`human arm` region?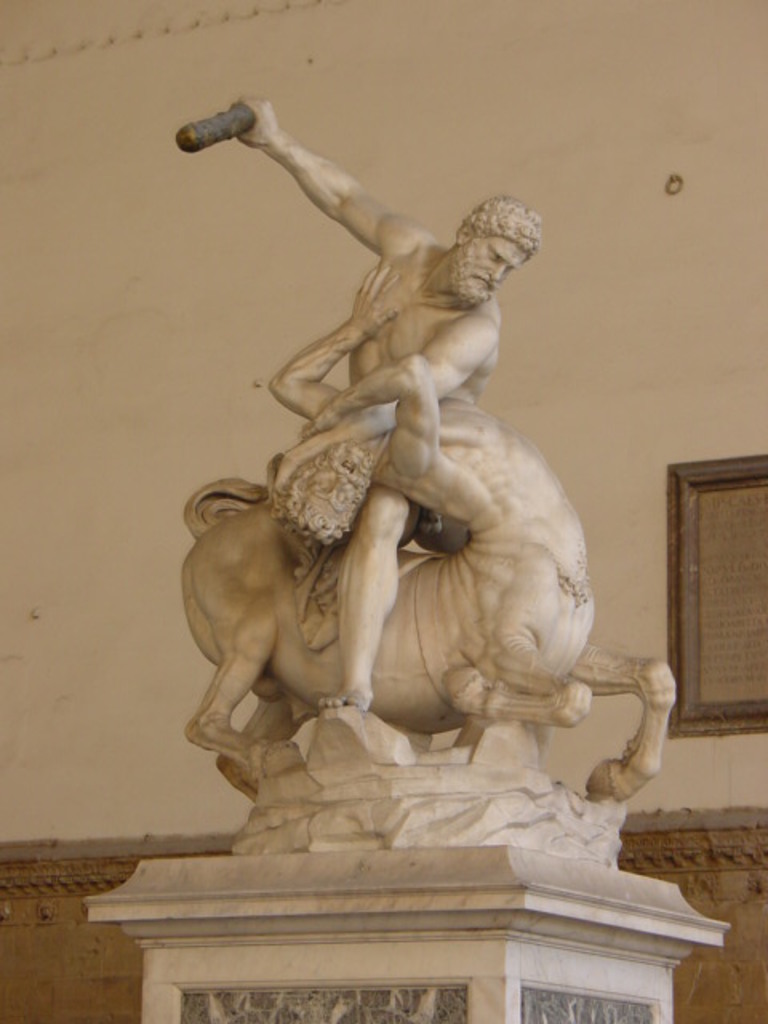
x1=269 y1=266 x2=400 y2=419
